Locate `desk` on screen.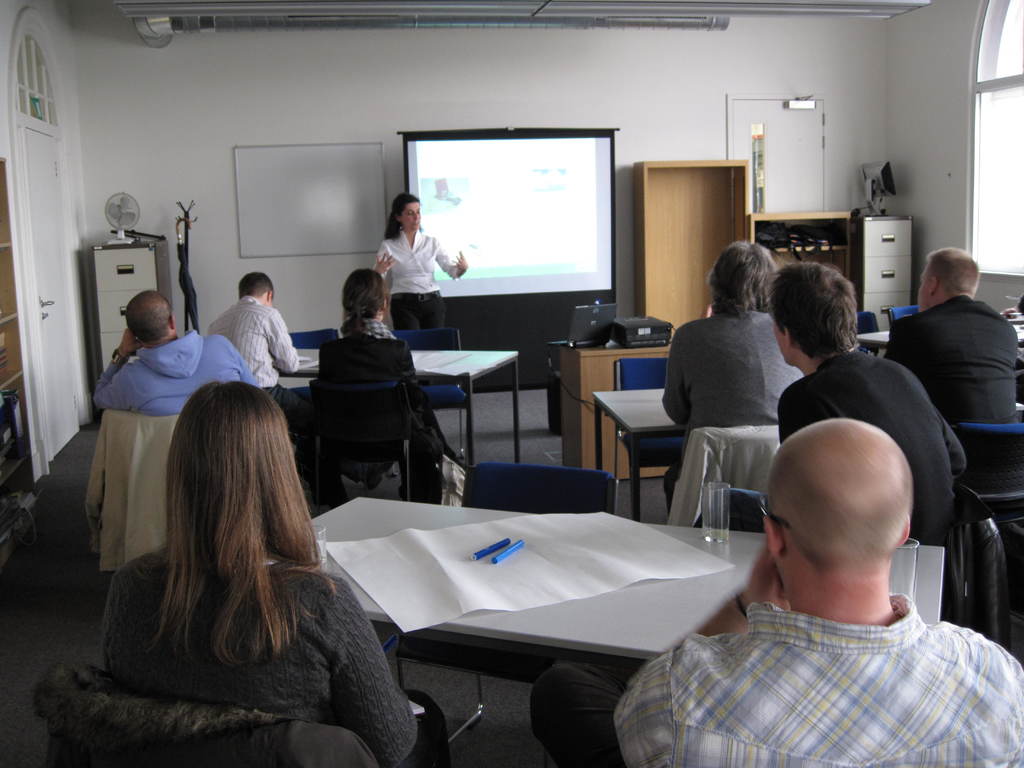
On screen at <region>360, 477, 901, 742</region>.
